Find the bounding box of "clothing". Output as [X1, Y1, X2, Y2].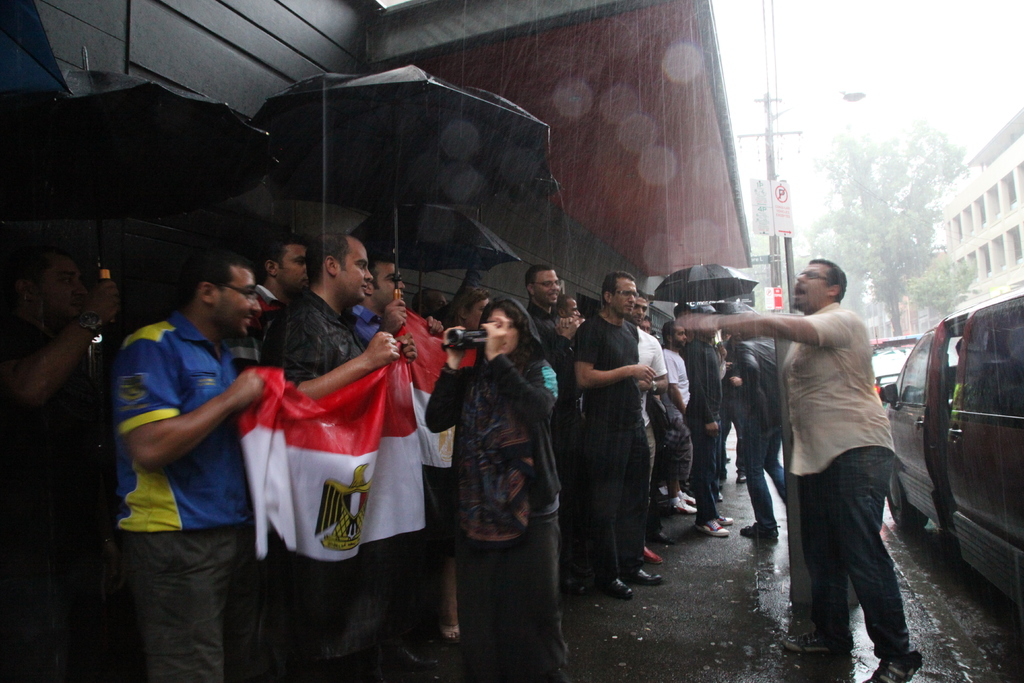
[244, 285, 361, 675].
